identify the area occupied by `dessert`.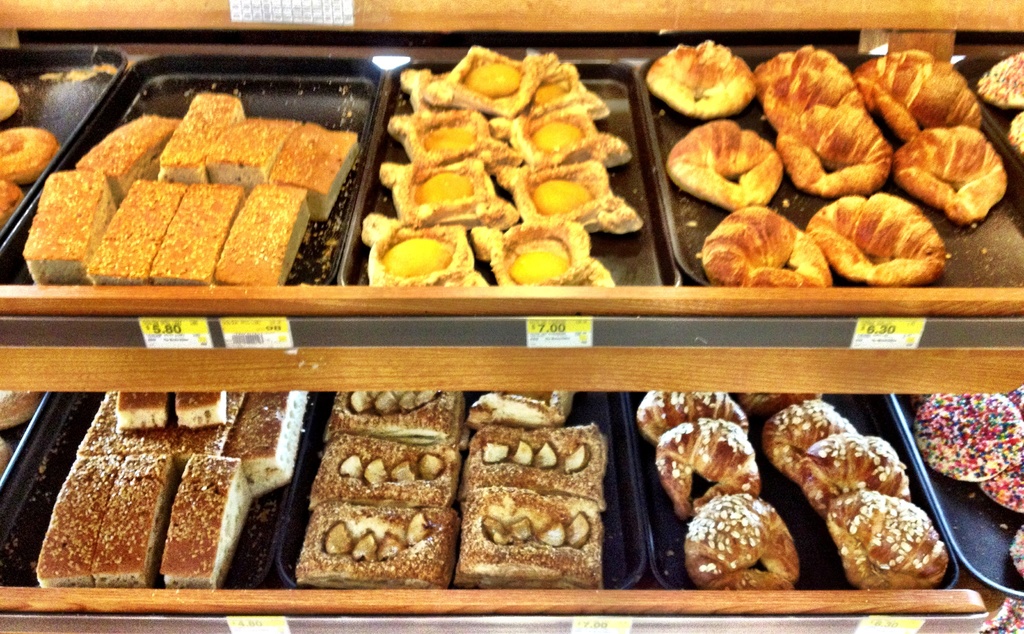
Area: x1=477, y1=220, x2=614, y2=292.
